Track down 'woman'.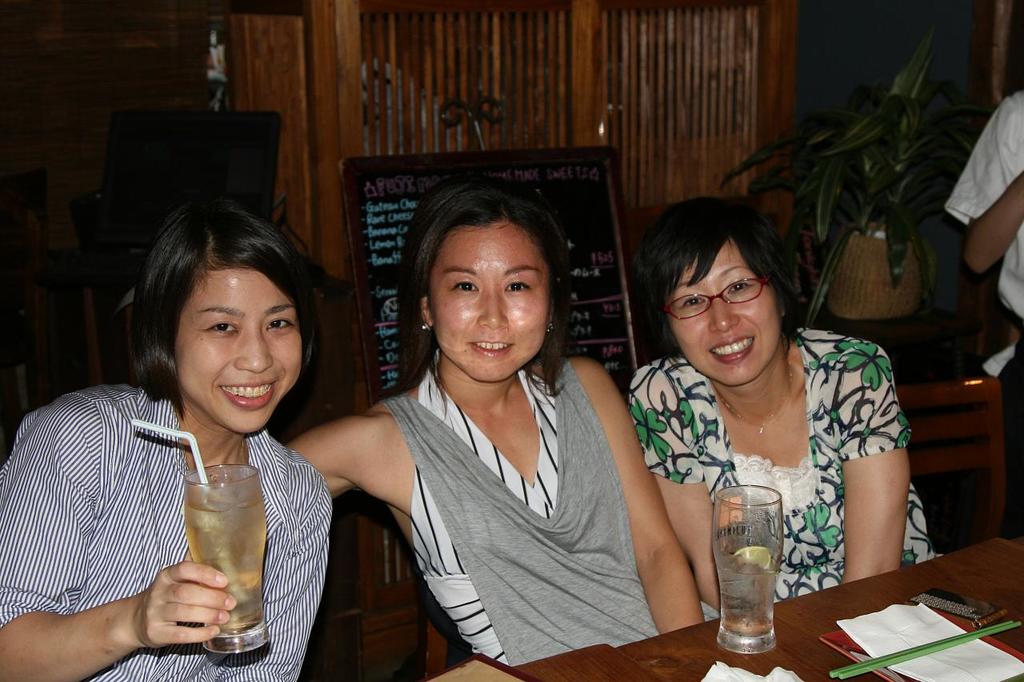
Tracked to {"left": 26, "top": 183, "right": 358, "bottom": 681}.
